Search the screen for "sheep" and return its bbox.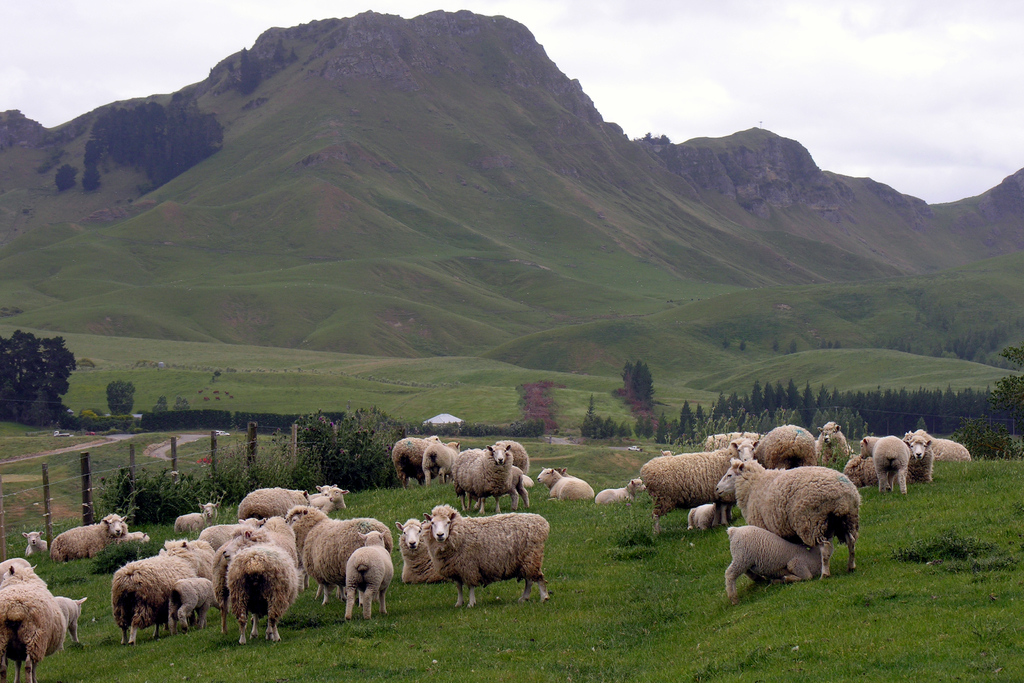
Found: [left=425, top=504, right=548, bottom=610].
